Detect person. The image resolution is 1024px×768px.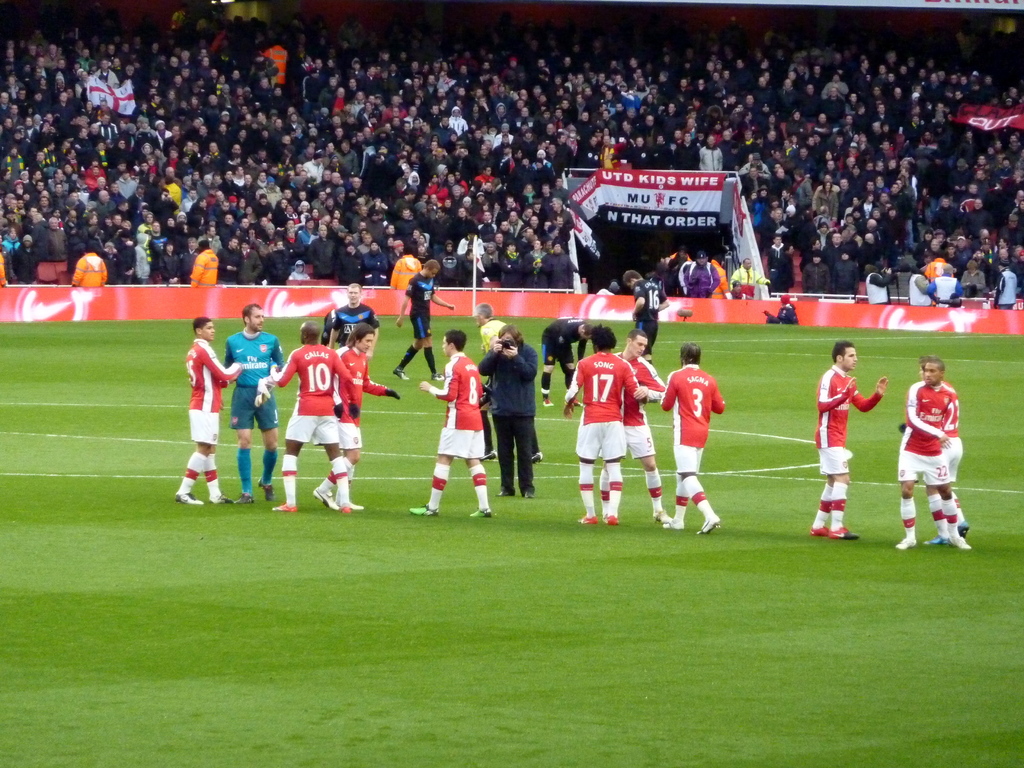
319:282:389:361.
